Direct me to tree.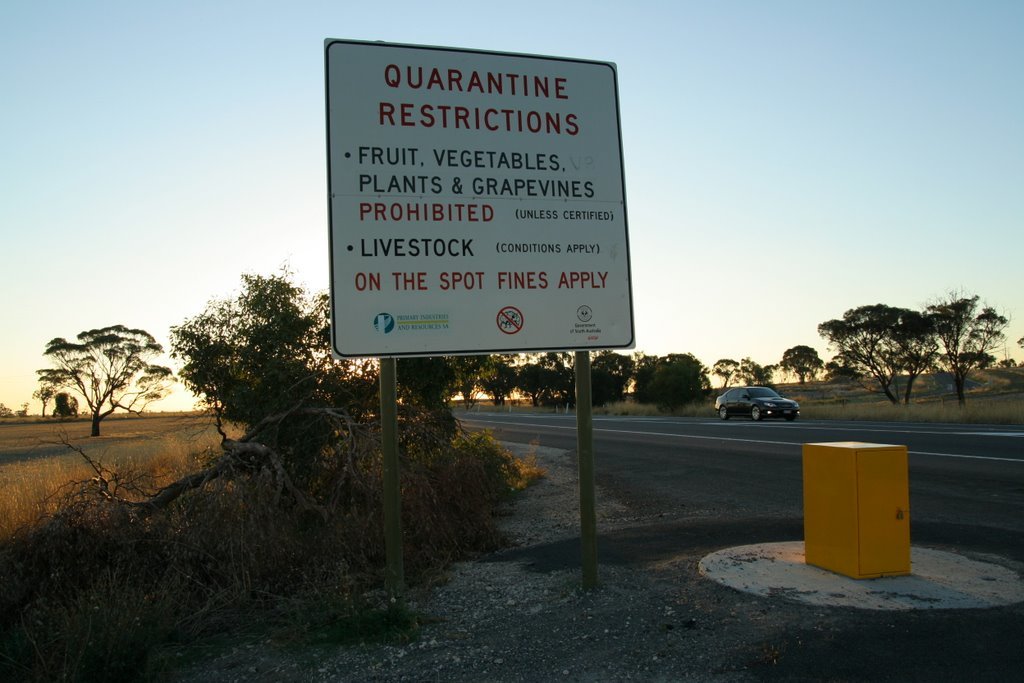
Direction: box=[30, 314, 157, 436].
